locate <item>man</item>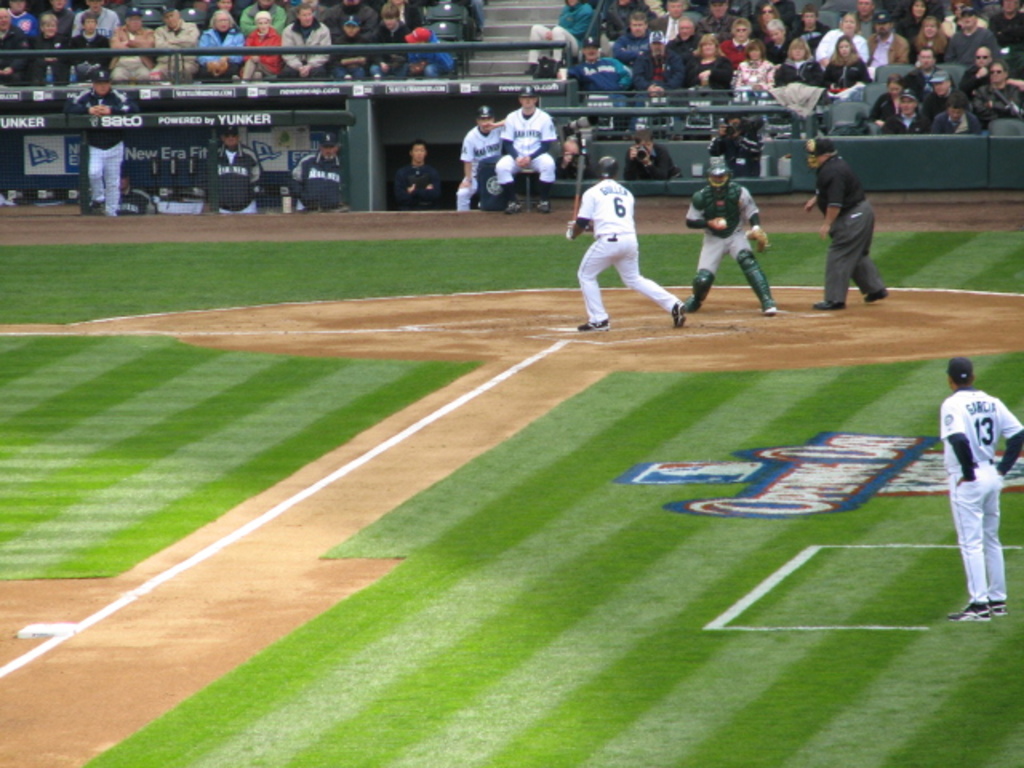
[203,126,264,216]
